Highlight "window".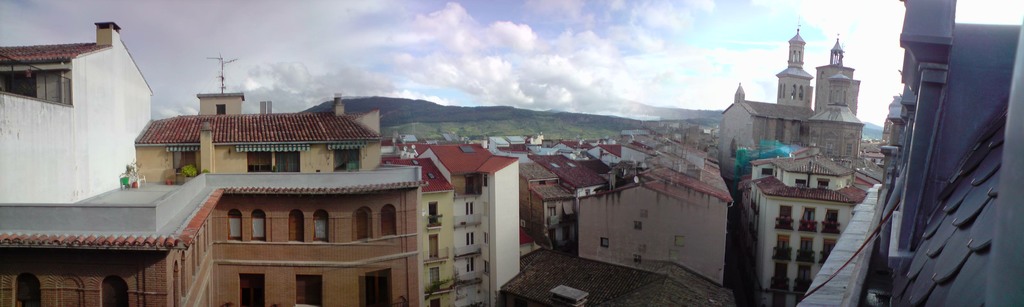
Highlighted region: bbox(348, 202, 376, 247).
